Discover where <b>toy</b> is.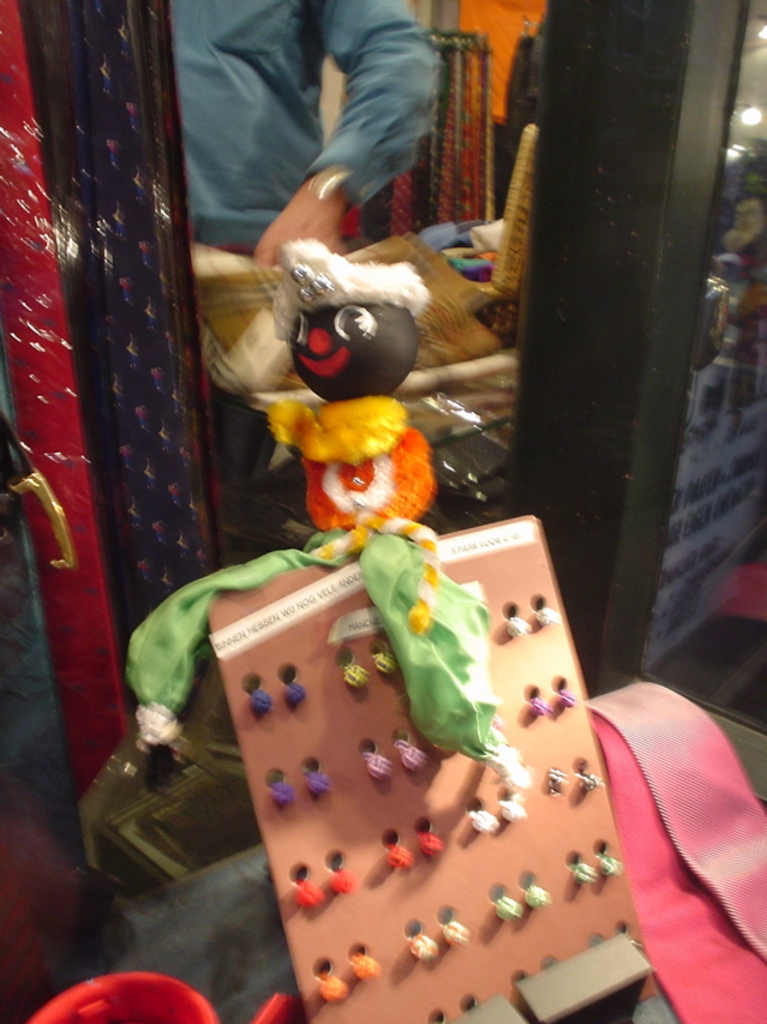
Discovered at 304,770,326,798.
